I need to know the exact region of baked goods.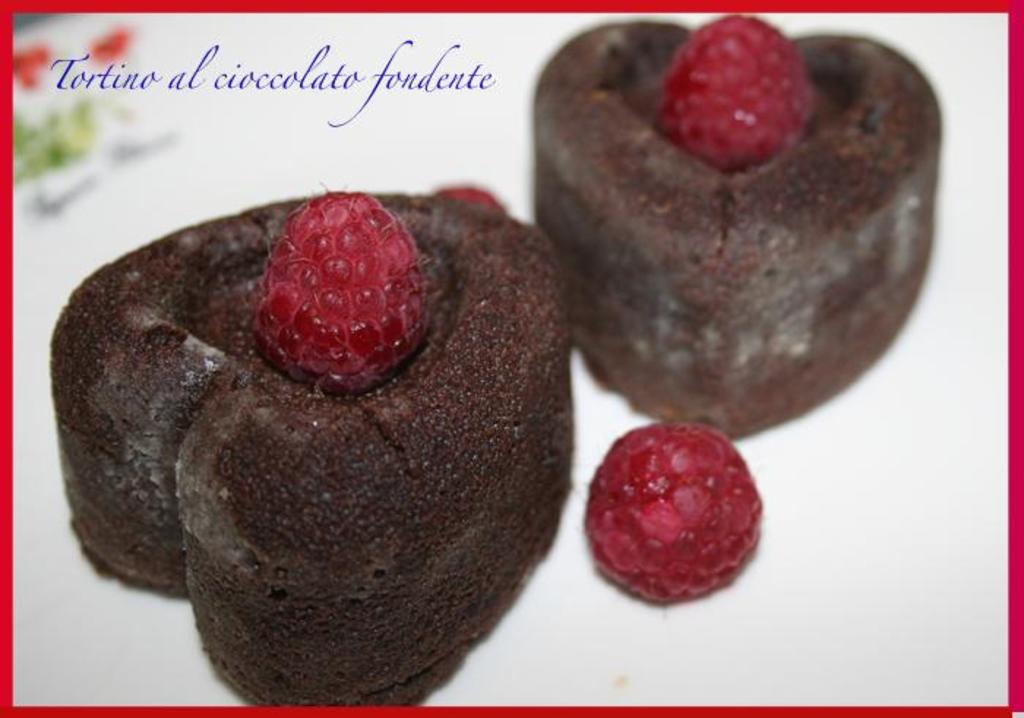
Region: box=[530, 18, 938, 440].
